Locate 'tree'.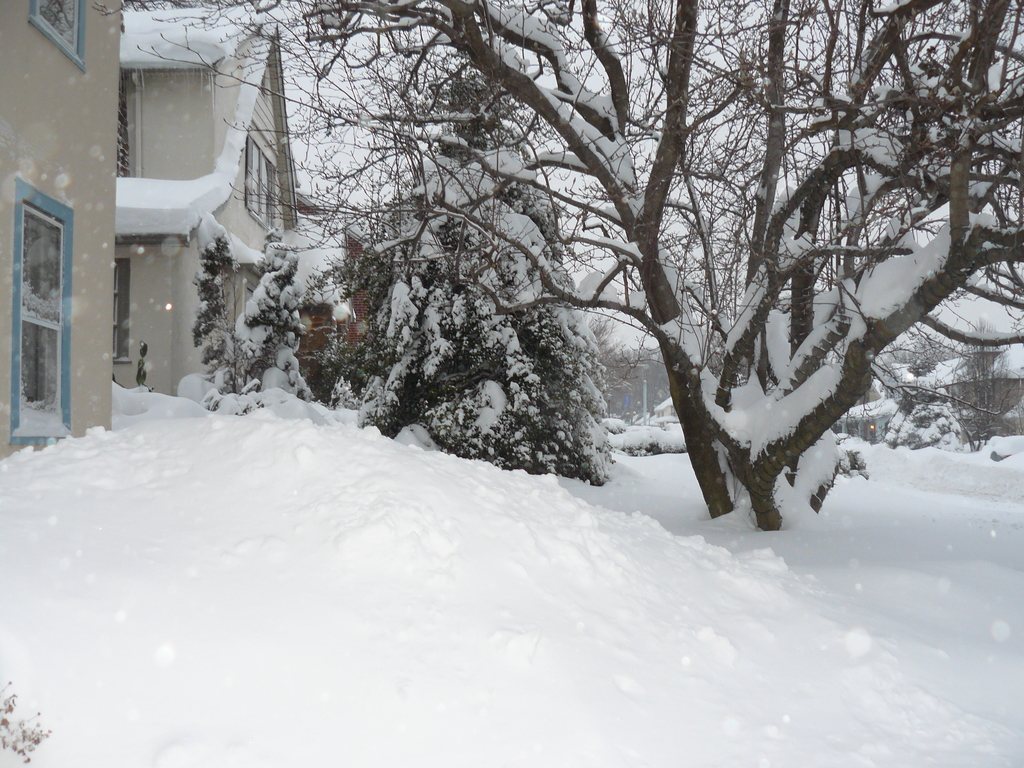
Bounding box: box(240, 243, 312, 416).
